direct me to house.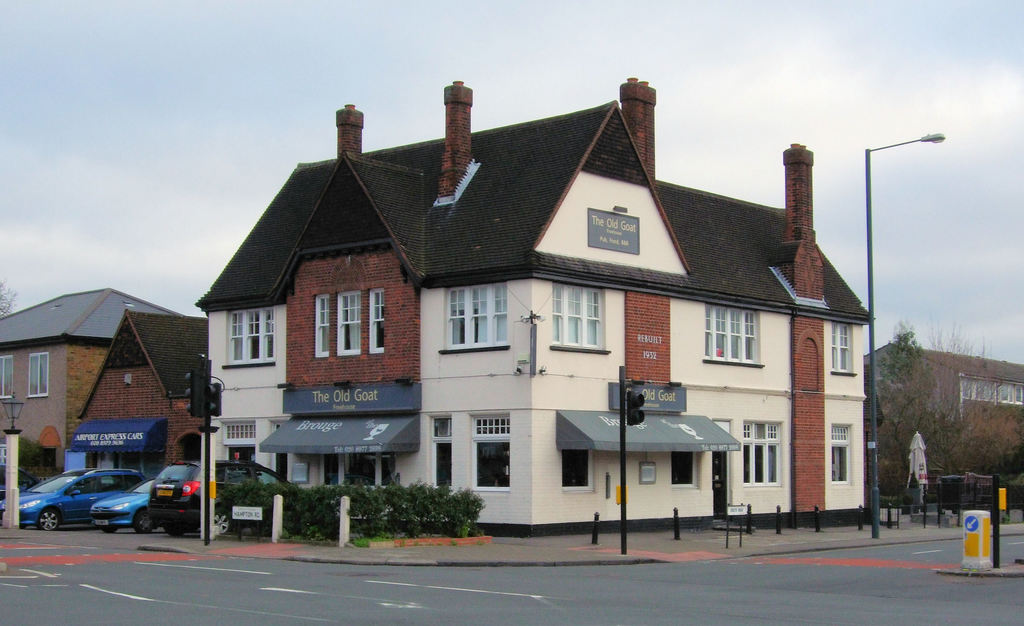
Direction: region(871, 332, 1023, 515).
